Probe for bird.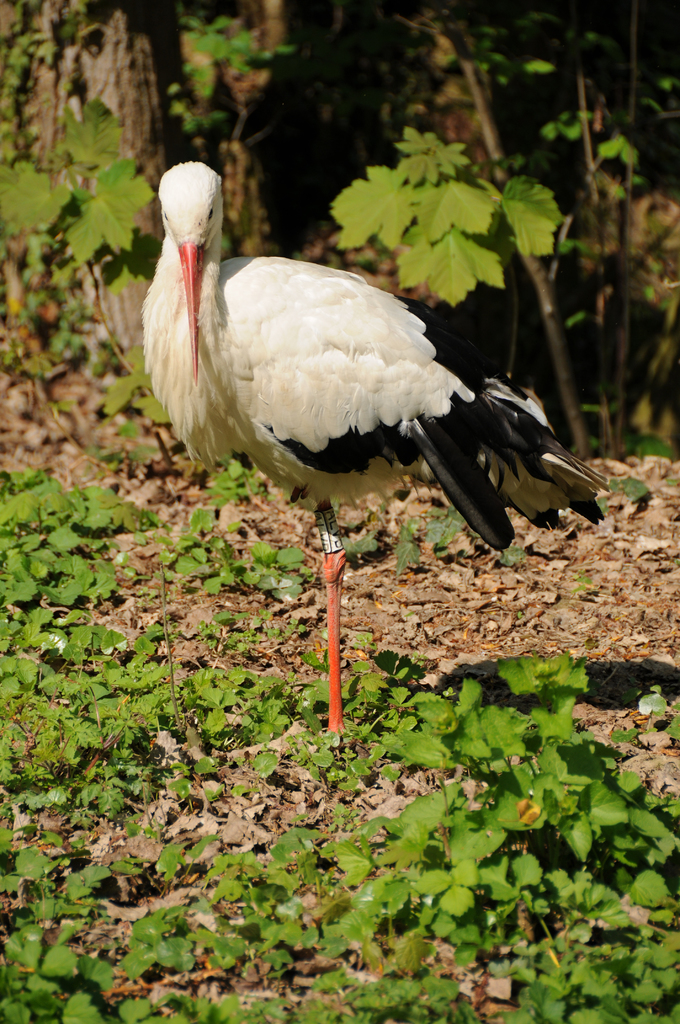
Probe result: [x1=140, y1=148, x2=622, y2=797].
